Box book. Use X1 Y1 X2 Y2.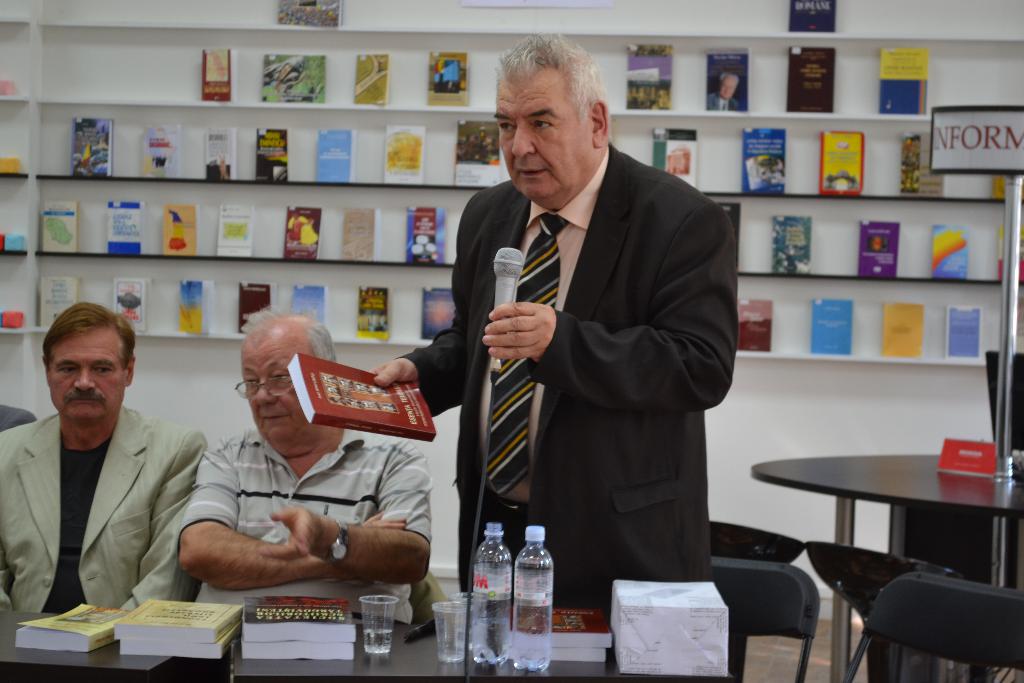
737 295 776 349.
